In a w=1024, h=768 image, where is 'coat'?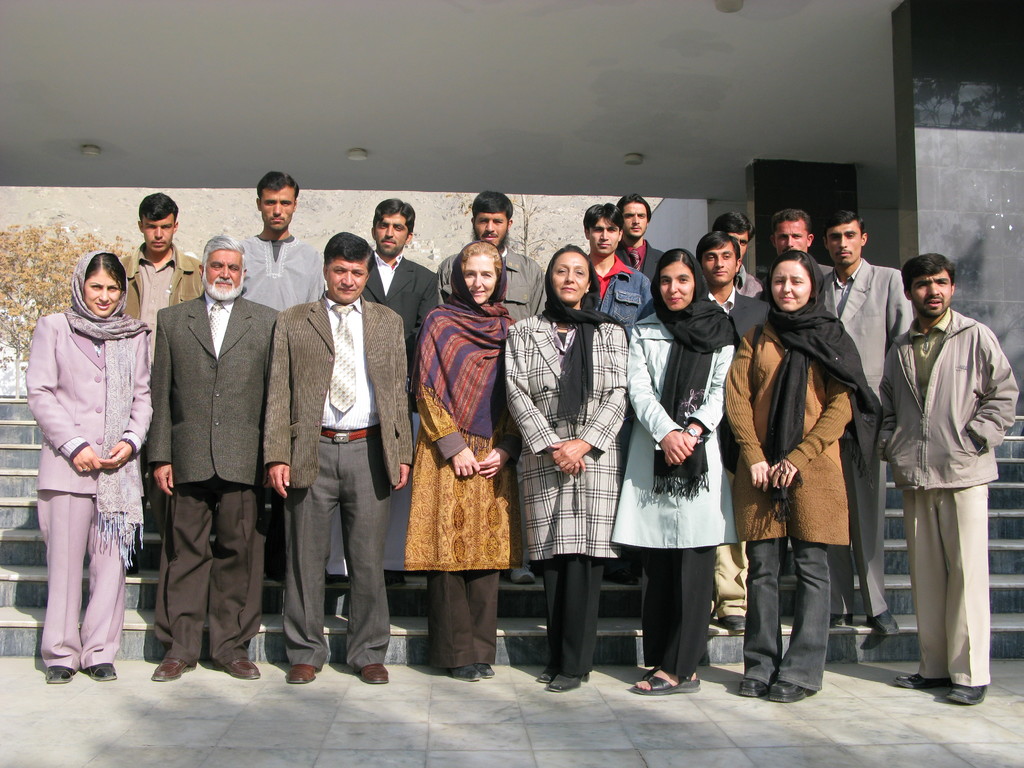
crop(259, 296, 410, 495).
